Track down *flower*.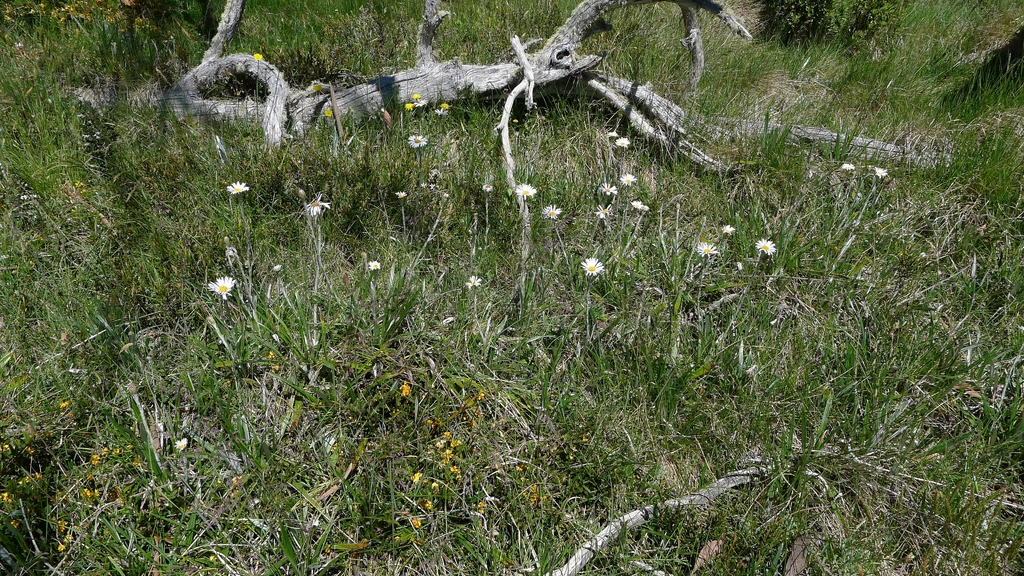
Tracked to <bbox>323, 108, 334, 118</bbox>.
